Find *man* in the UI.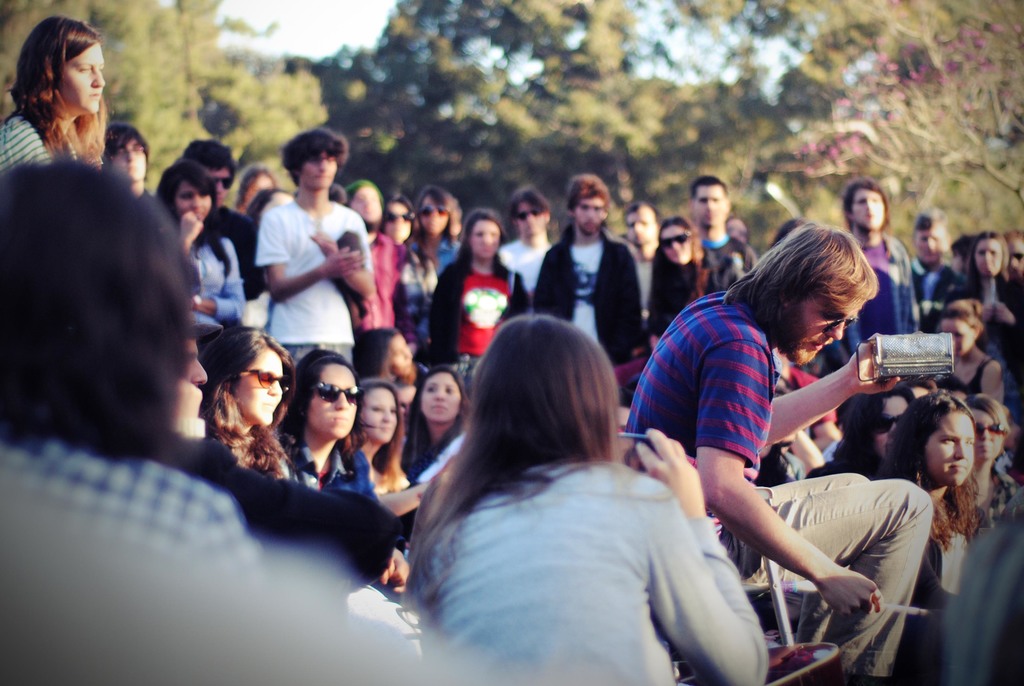
UI element at <box>502,188,556,306</box>.
